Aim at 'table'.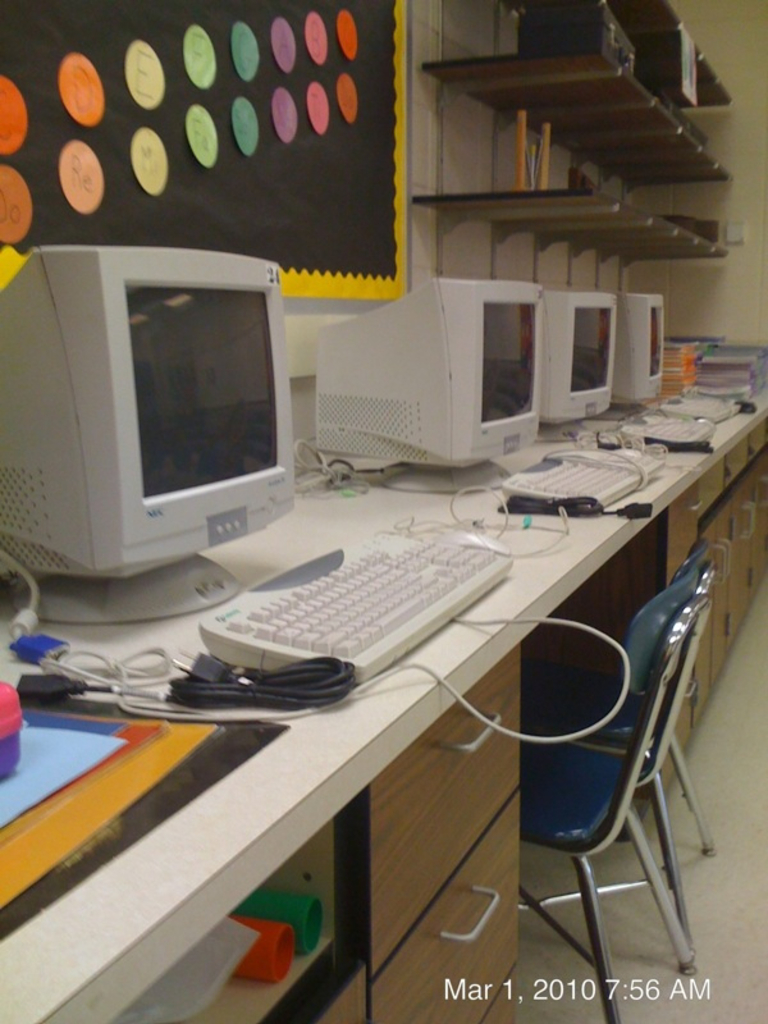
Aimed at <region>0, 342, 767, 1023</region>.
